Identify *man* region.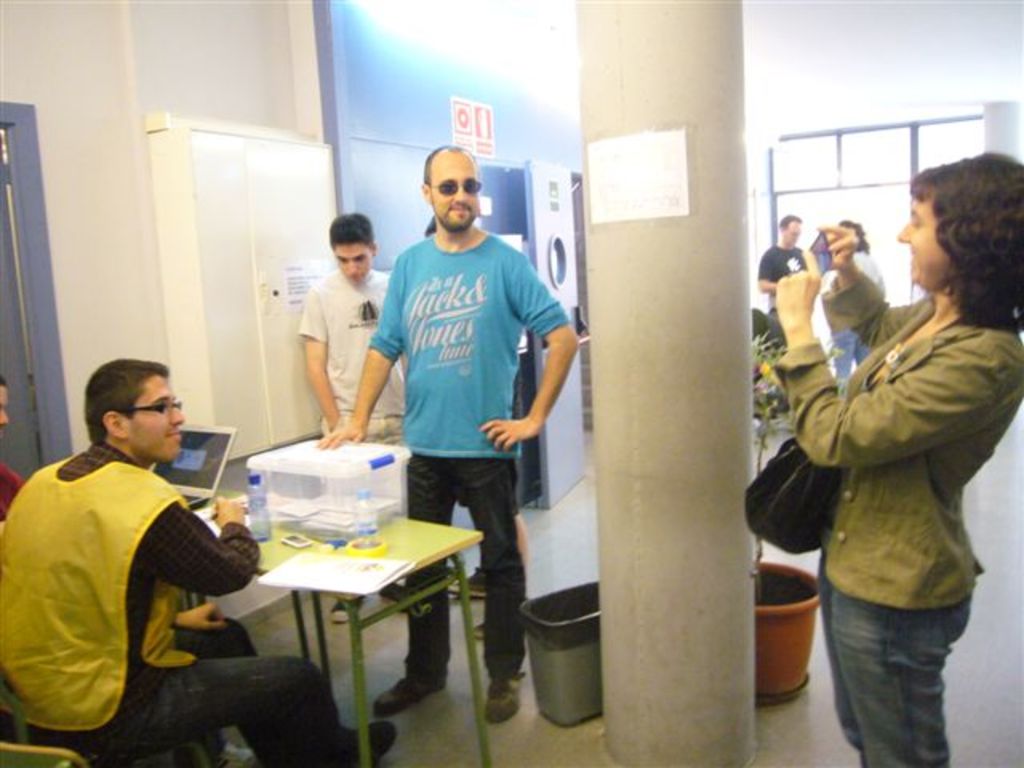
Region: bbox=[0, 374, 29, 522].
